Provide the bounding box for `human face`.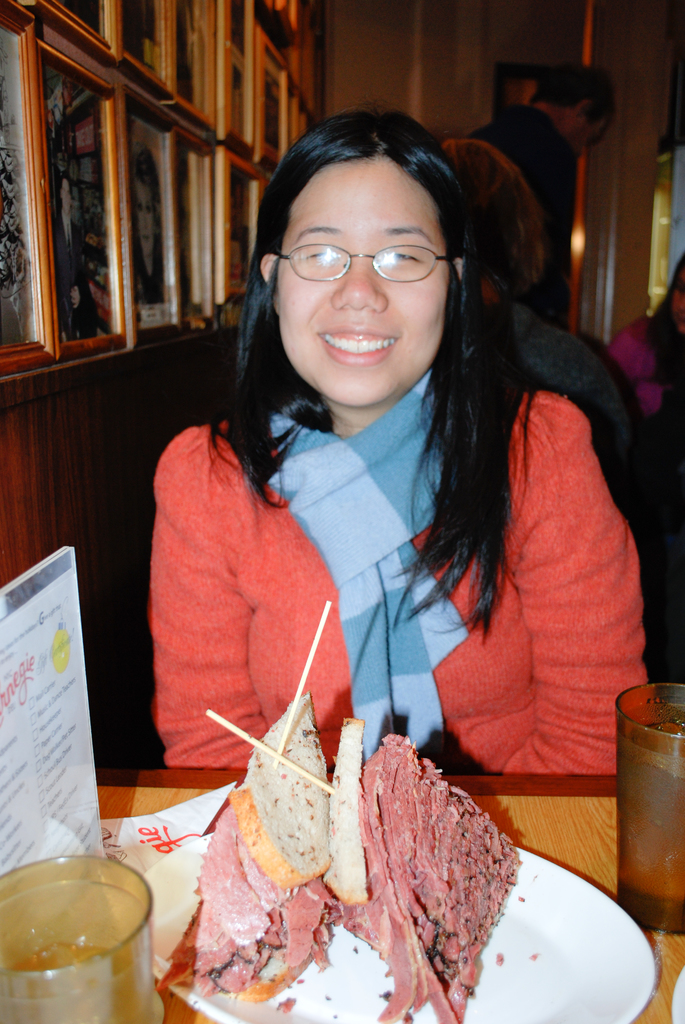
(left=563, top=113, right=605, bottom=156).
